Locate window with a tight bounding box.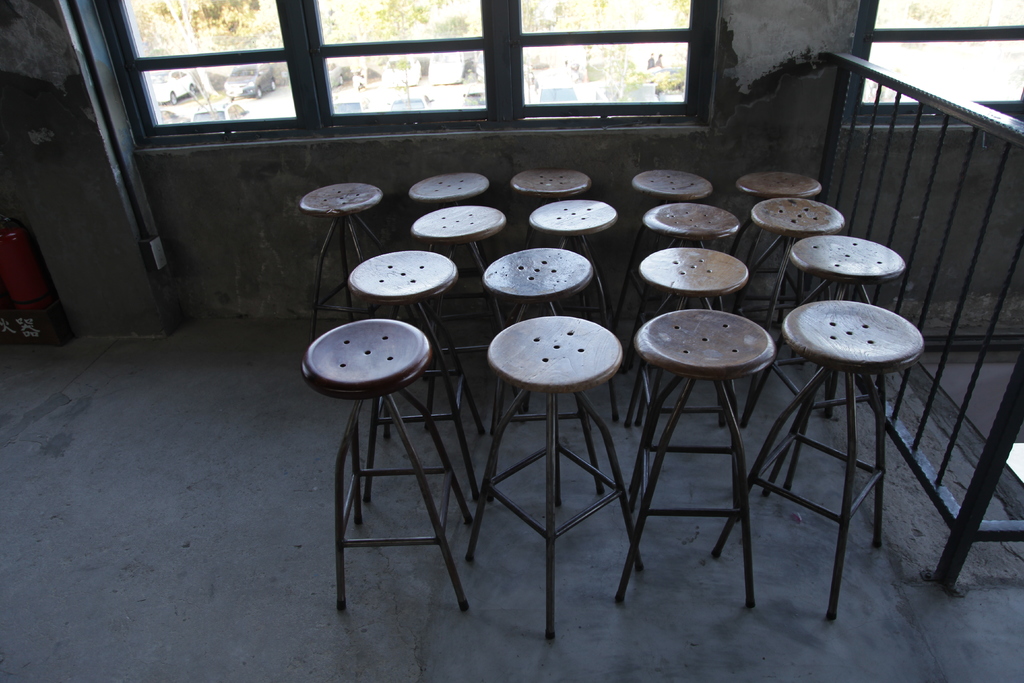
select_region(518, 0, 689, 106).
